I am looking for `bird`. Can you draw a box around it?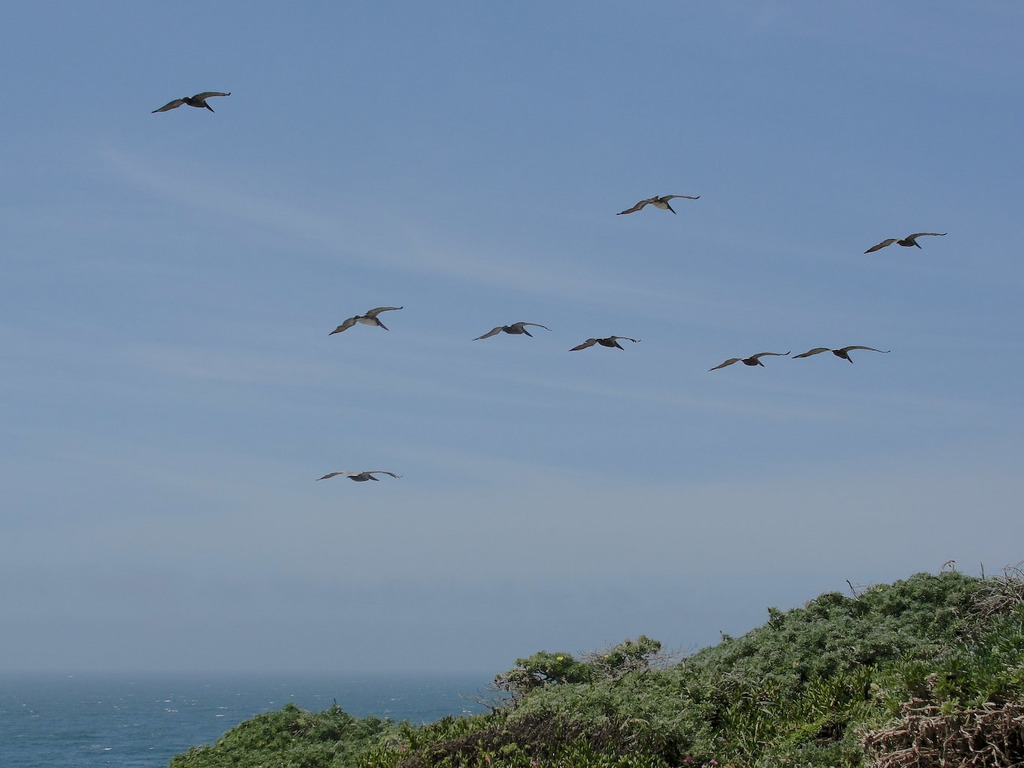
Sure, the bounding box is l=569, t=329, r=641, b=356.
